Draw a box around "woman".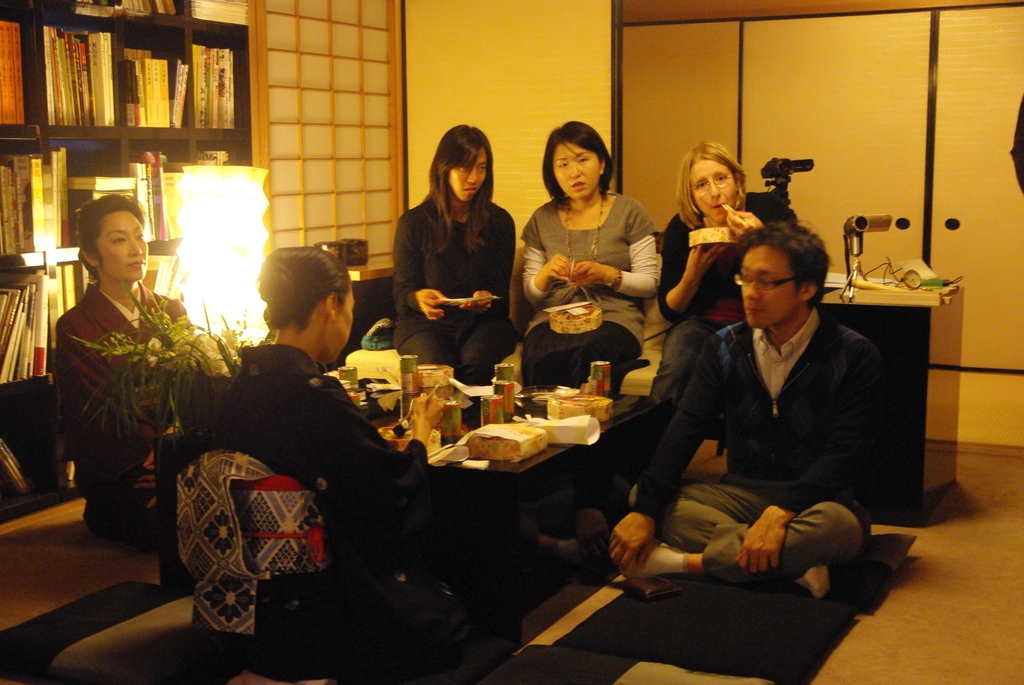
x1=157, y1=246, x2=483, y2=684.
